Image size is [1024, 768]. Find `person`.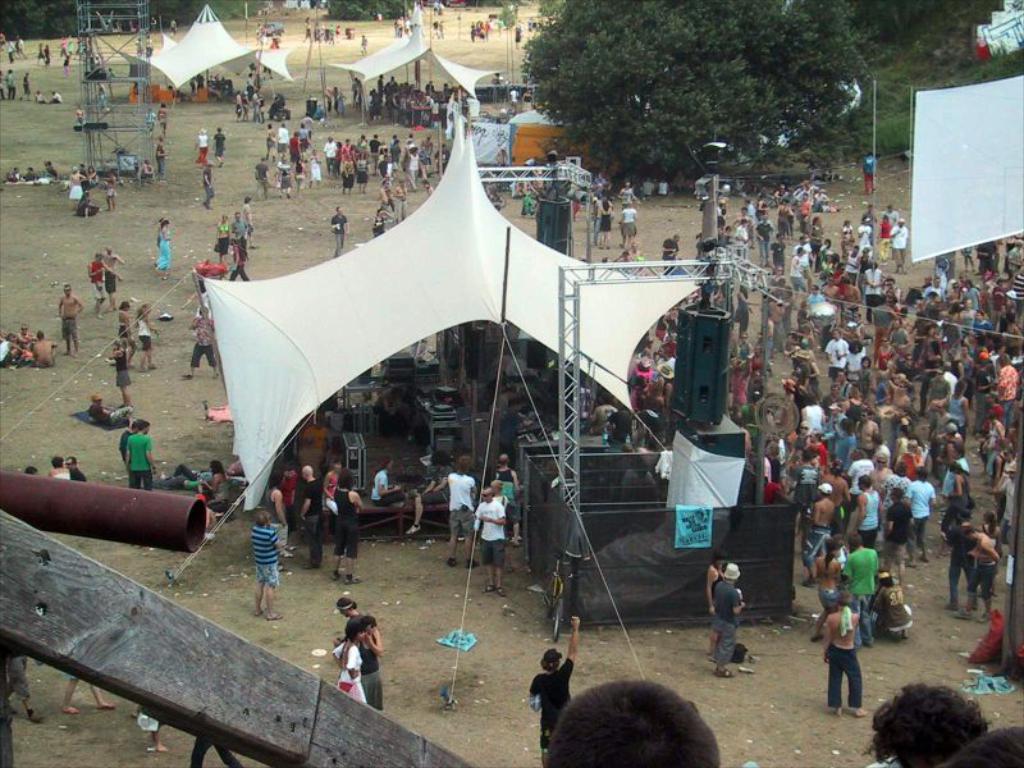
[52,282,82,352].
